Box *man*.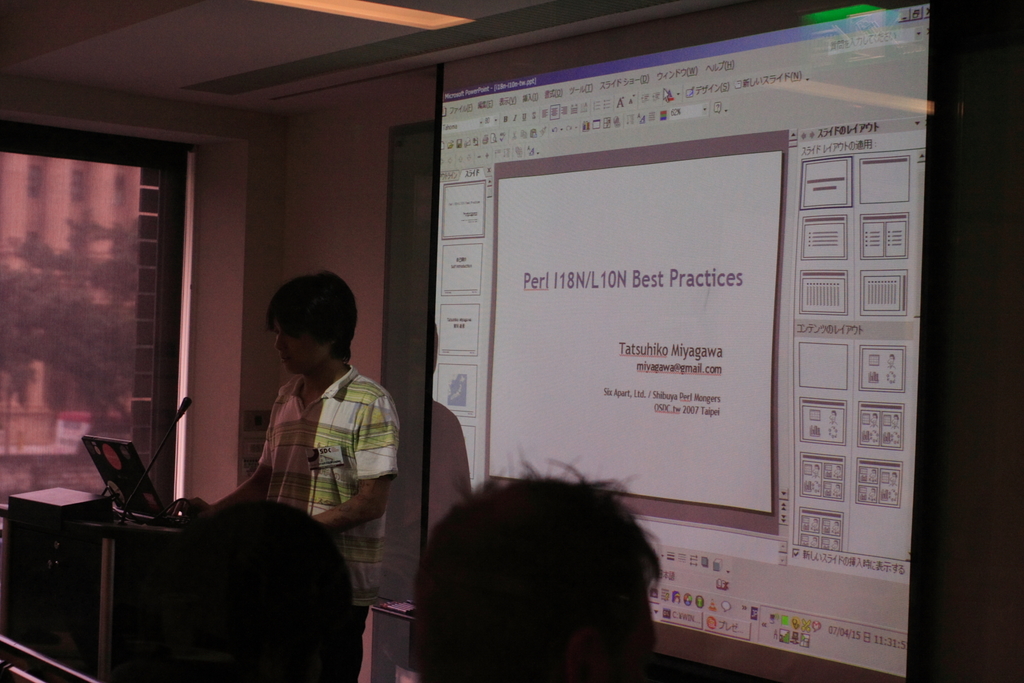
150, 291, 415, 610.
